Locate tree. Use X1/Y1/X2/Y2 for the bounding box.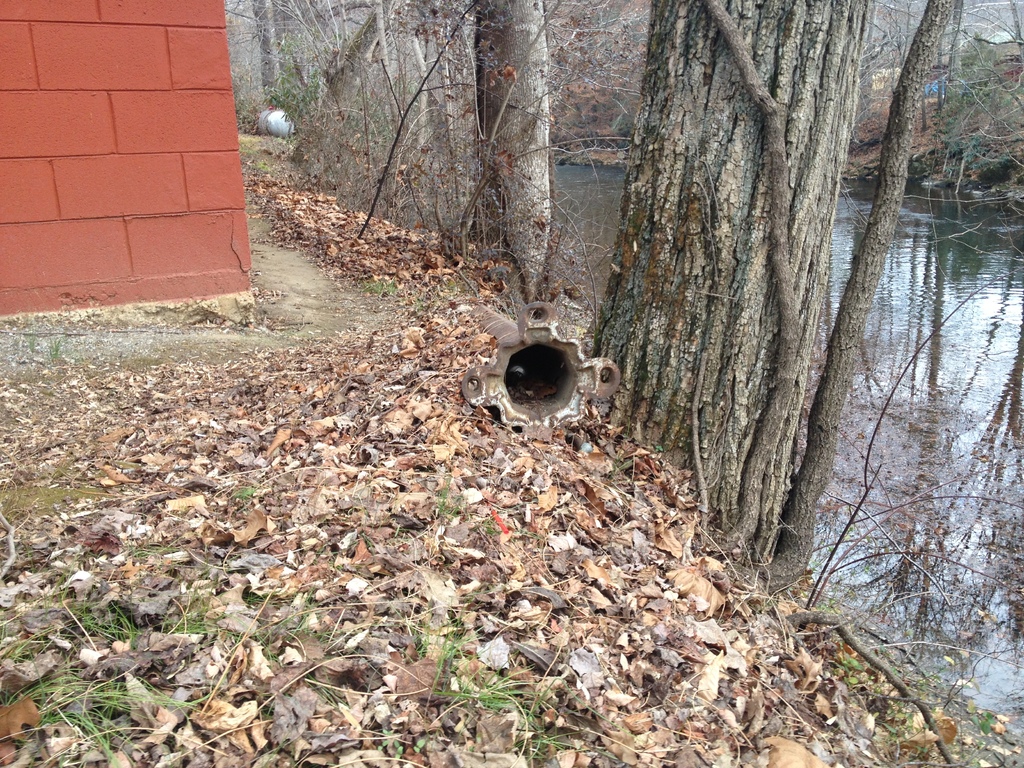
223/0/317/155.
